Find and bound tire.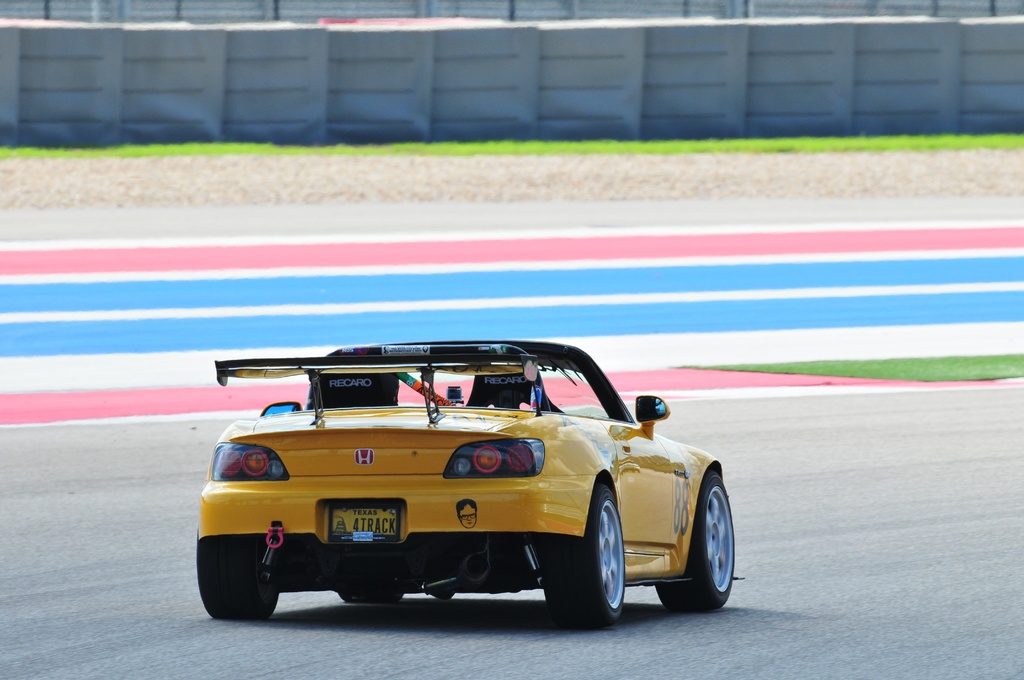
Bound: BBox(337, 593, 401, 602).
